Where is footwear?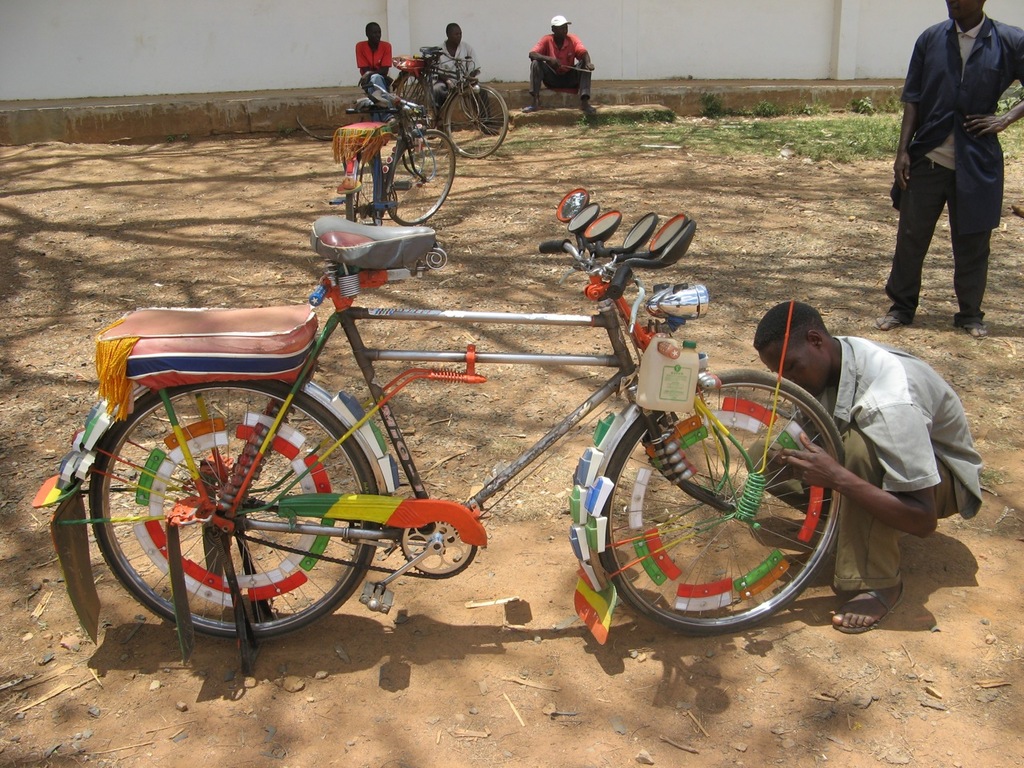
954, 314, 986, 340.
